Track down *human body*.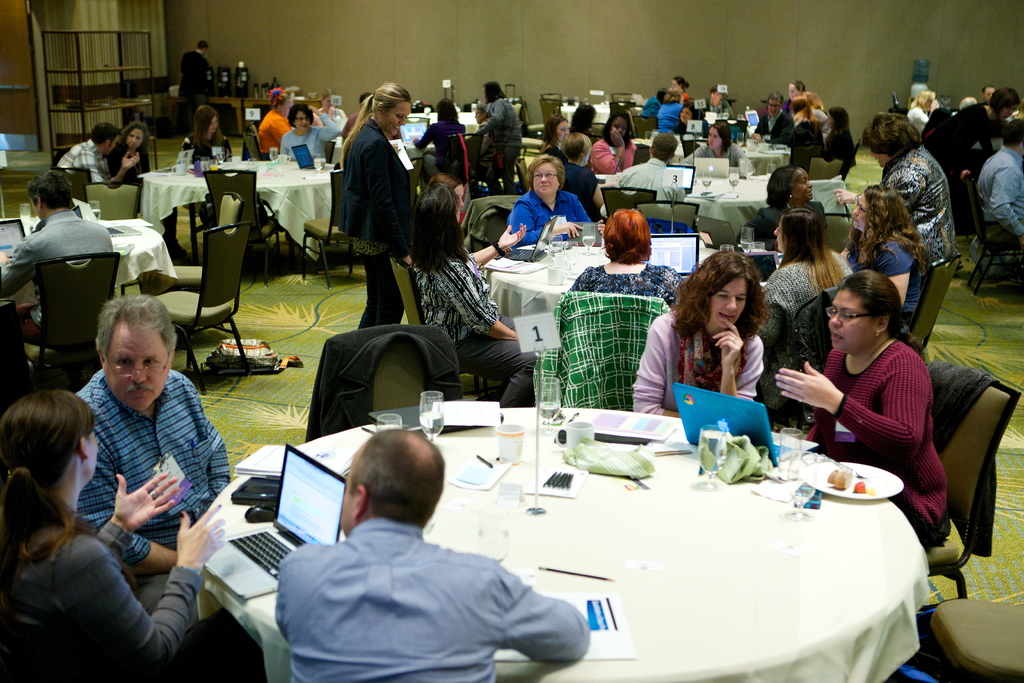
Tracked to box=[109, 139, 195, 261].
